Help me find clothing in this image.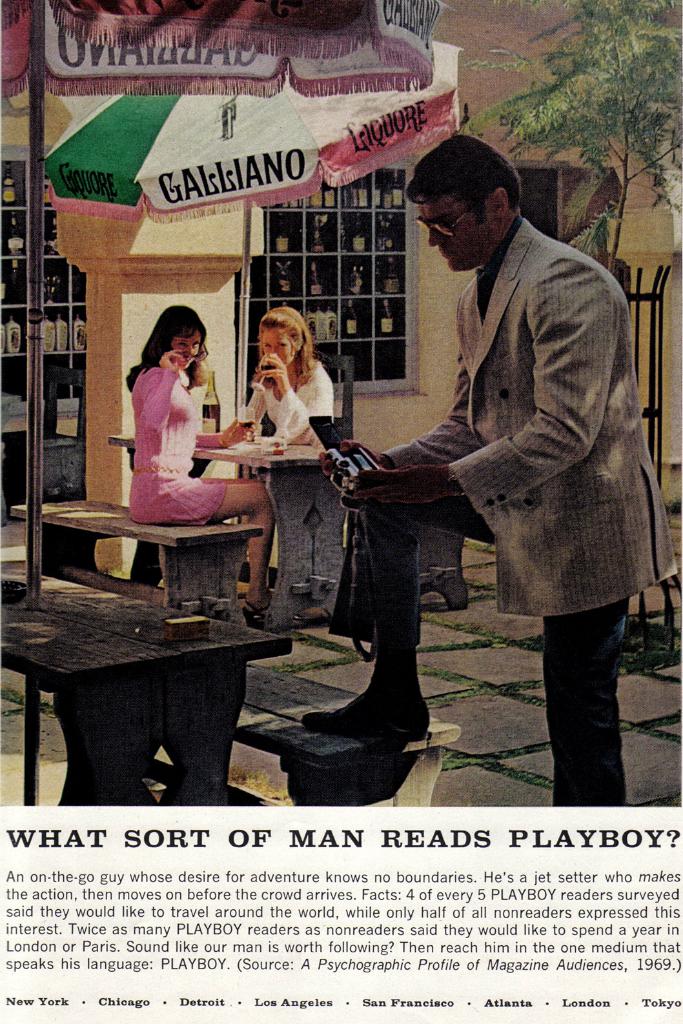
Found it: (x1=240, y1=347, x2=331, y2=490).
